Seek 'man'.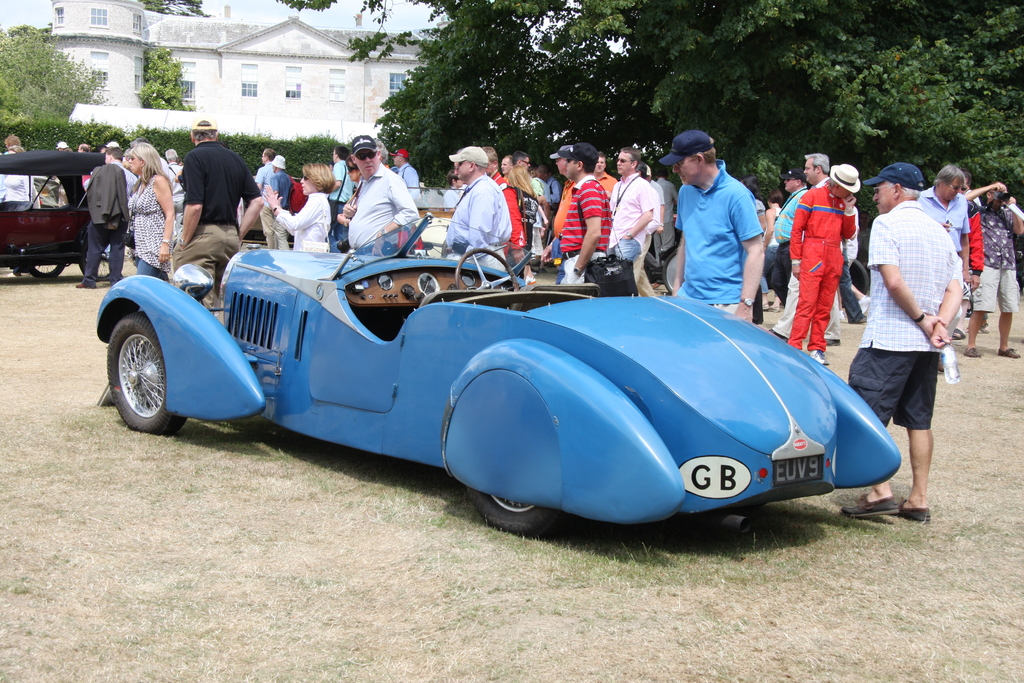
<box>342,133,420,258</box>.
